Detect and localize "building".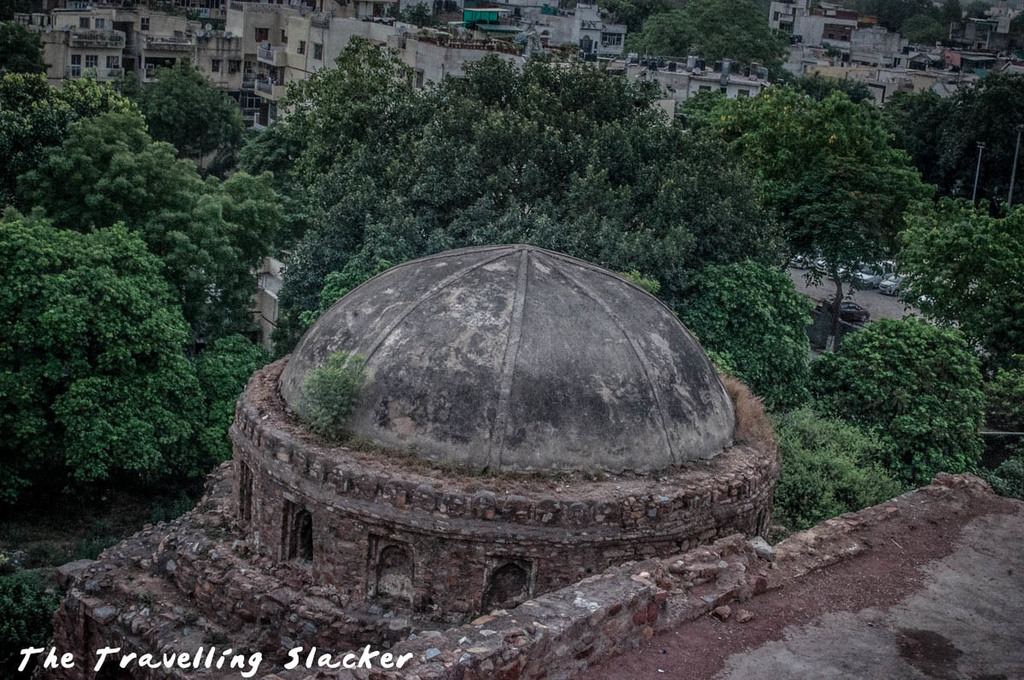
Localized at x1=54, y1=243, x2=780, y2=679.
